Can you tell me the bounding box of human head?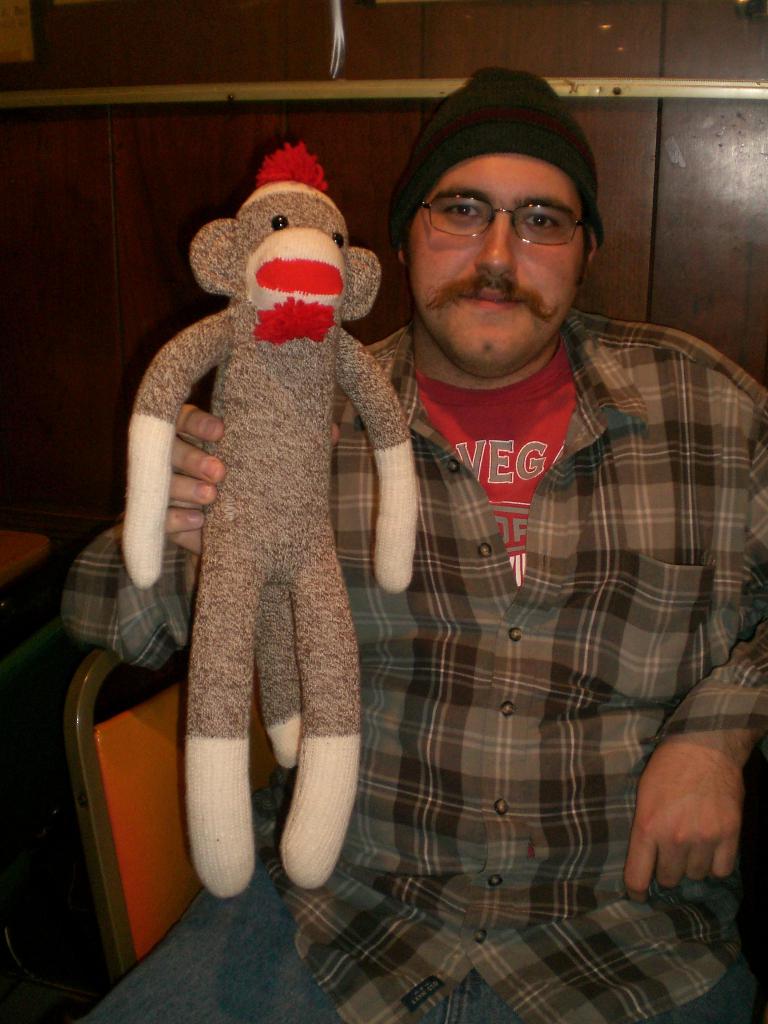
locate(377, 75, 626, 370).
